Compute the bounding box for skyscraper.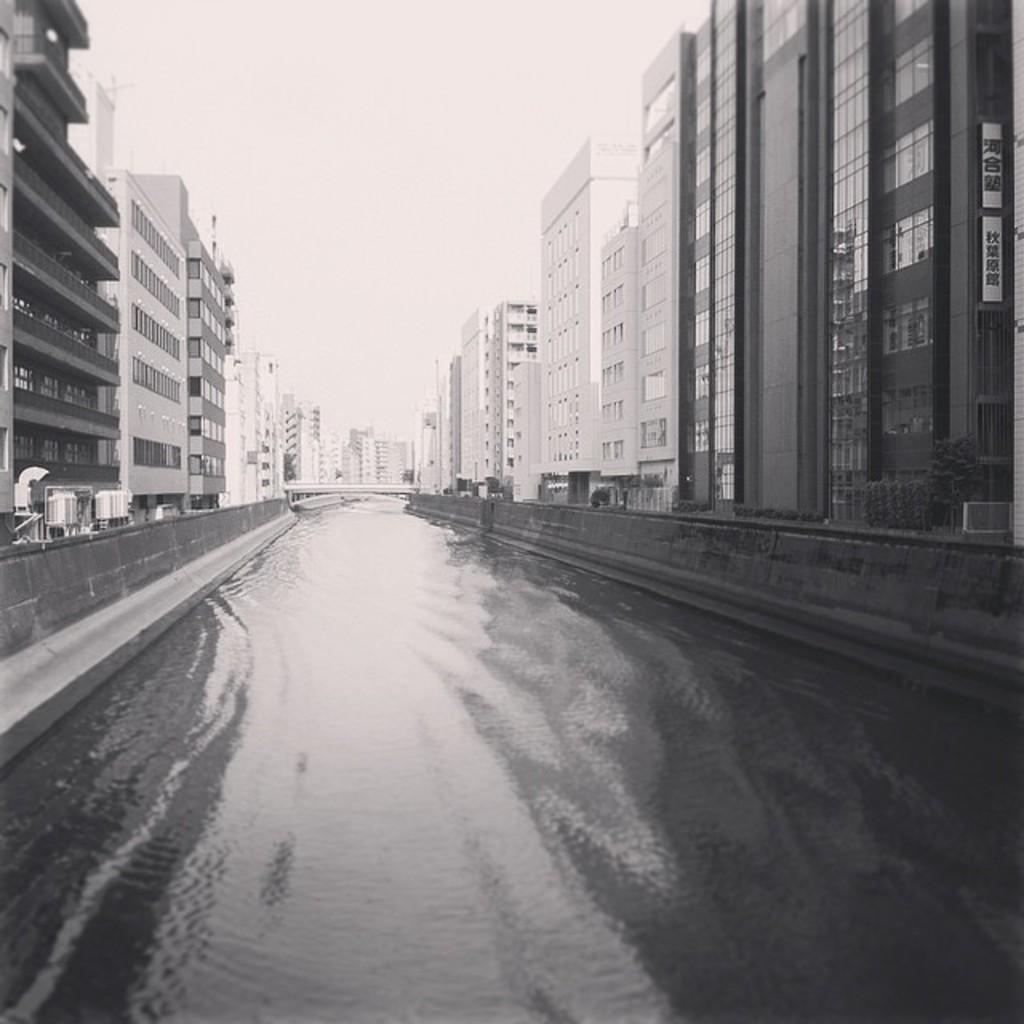
select_region(589, 226, 648, 458).
